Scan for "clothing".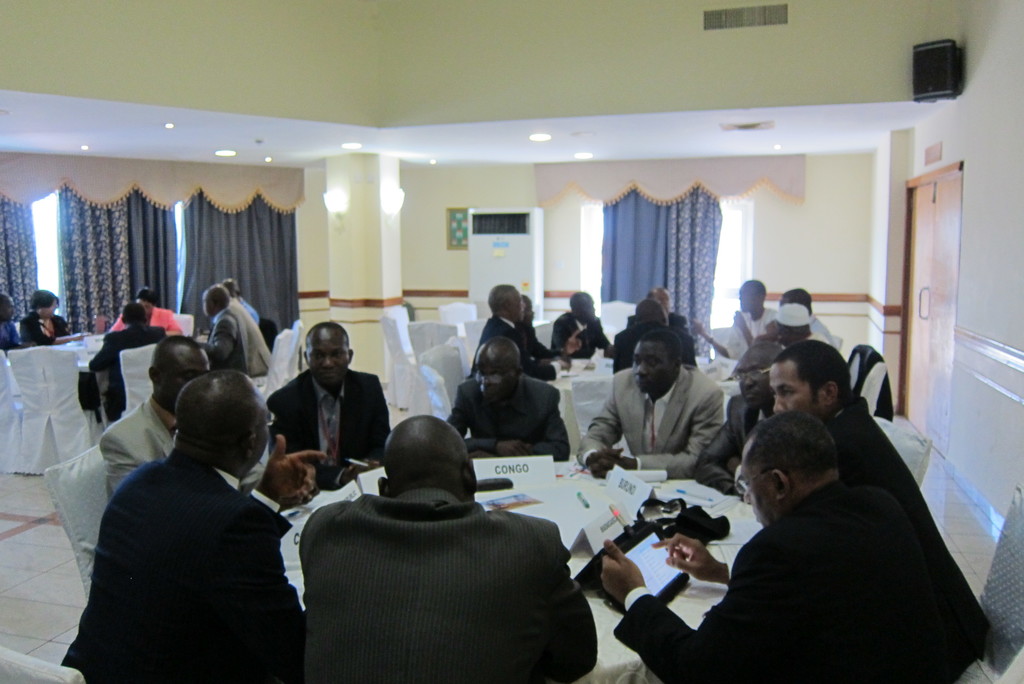
Scan result: <box>193,297,275,372</box>.
